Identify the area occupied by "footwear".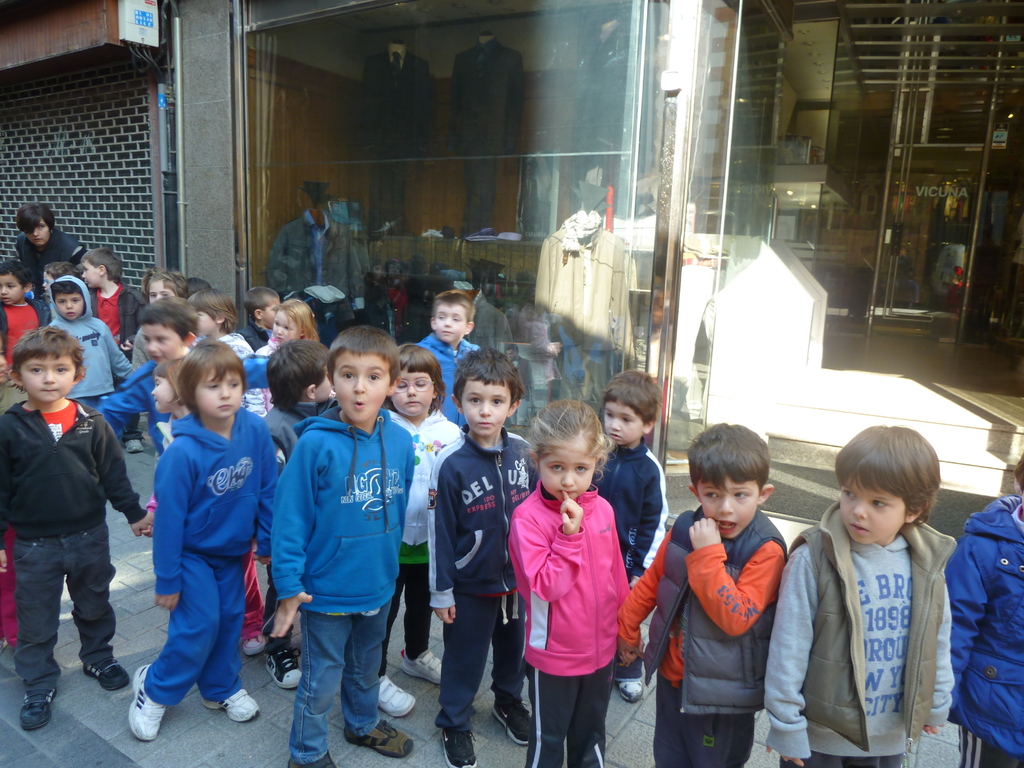
Area: box=[377, 676, 418, 714].
